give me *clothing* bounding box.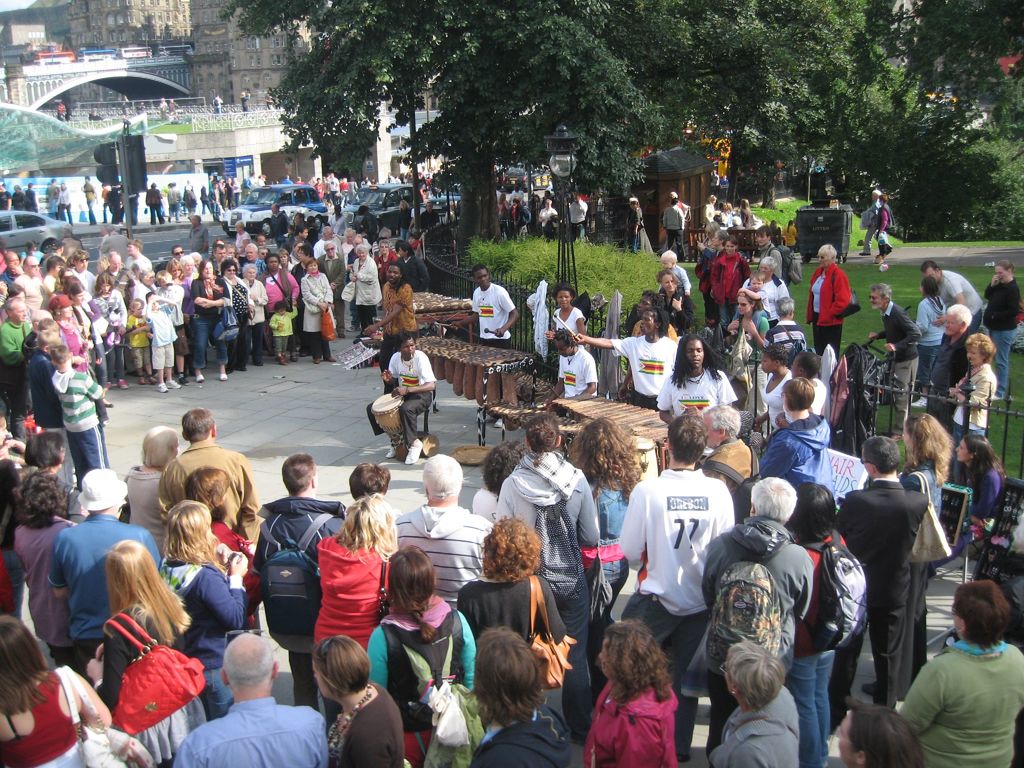
<bbox>609, 332, 678, 410</bbox>.
